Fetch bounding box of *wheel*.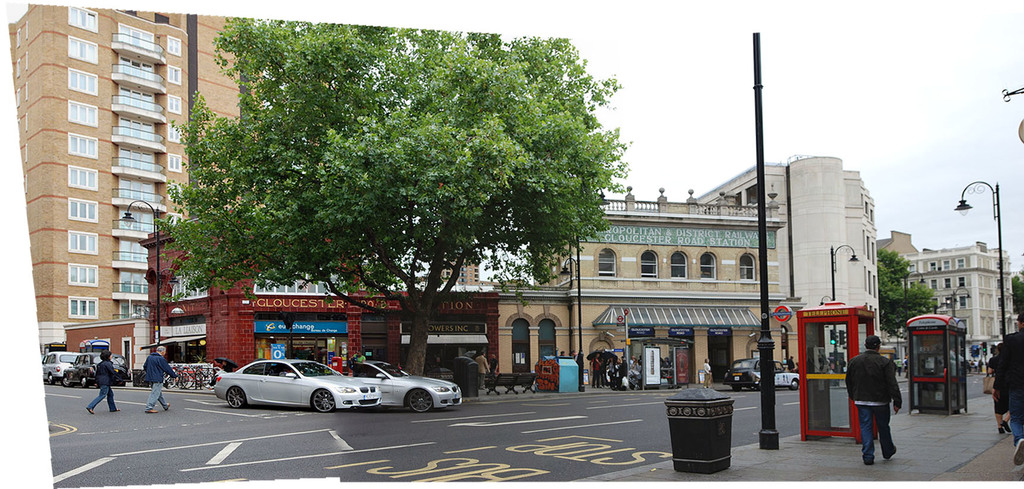
Bbox: region(79, 377, 89, 392).
